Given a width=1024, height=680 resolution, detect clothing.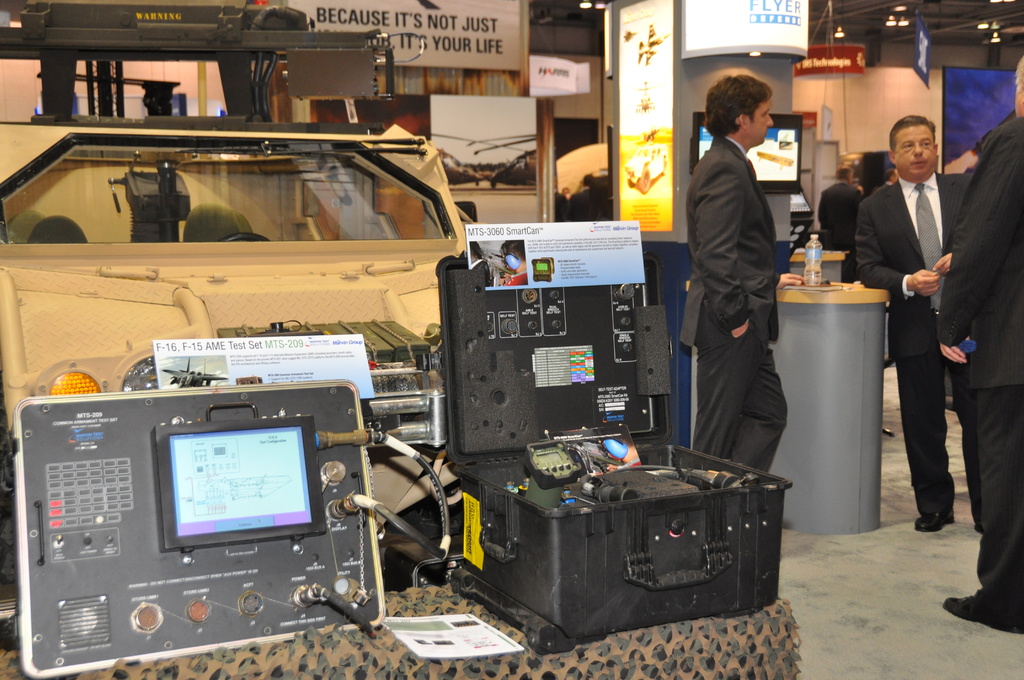
<bbox>693, 81, 806, 480</bbox>.
